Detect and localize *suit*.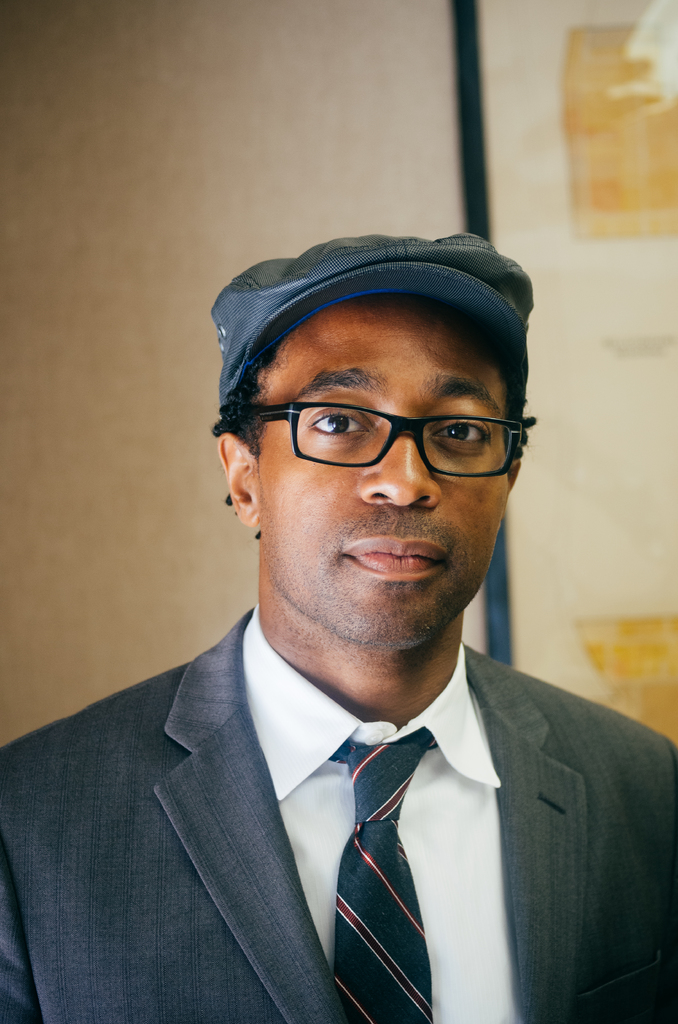
Localized at select_region(15, 623, 677, 999).
